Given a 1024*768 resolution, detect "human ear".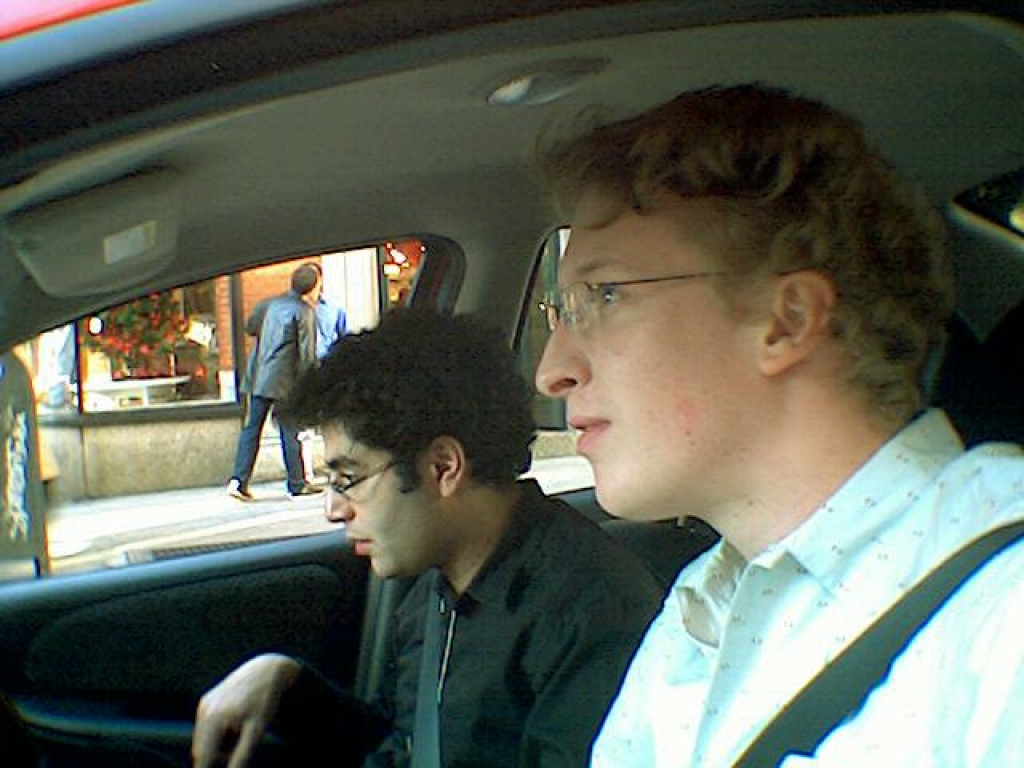
<bbox>429, 438, 469, 500</bbox>.
